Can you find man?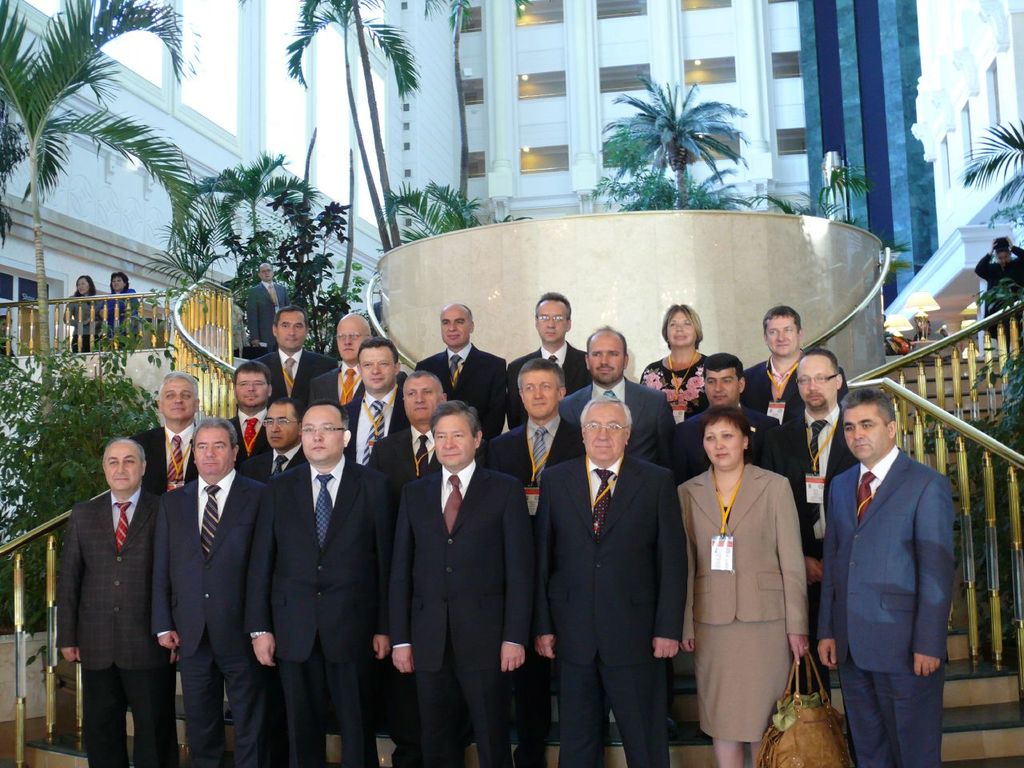
Yes, bounding box: x1=387 y1=405 x2=527 y2=767.
